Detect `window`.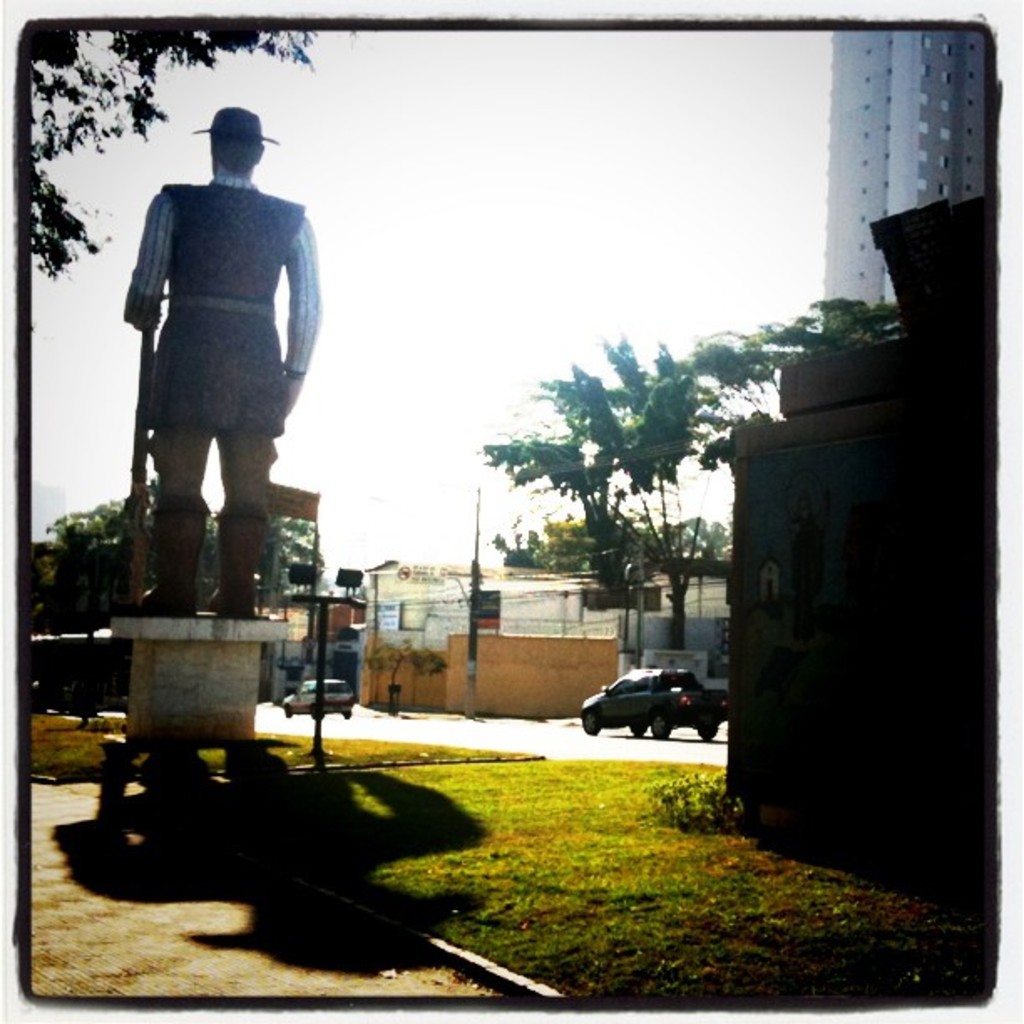
Detected at crop(967, 125, 979, 139).
